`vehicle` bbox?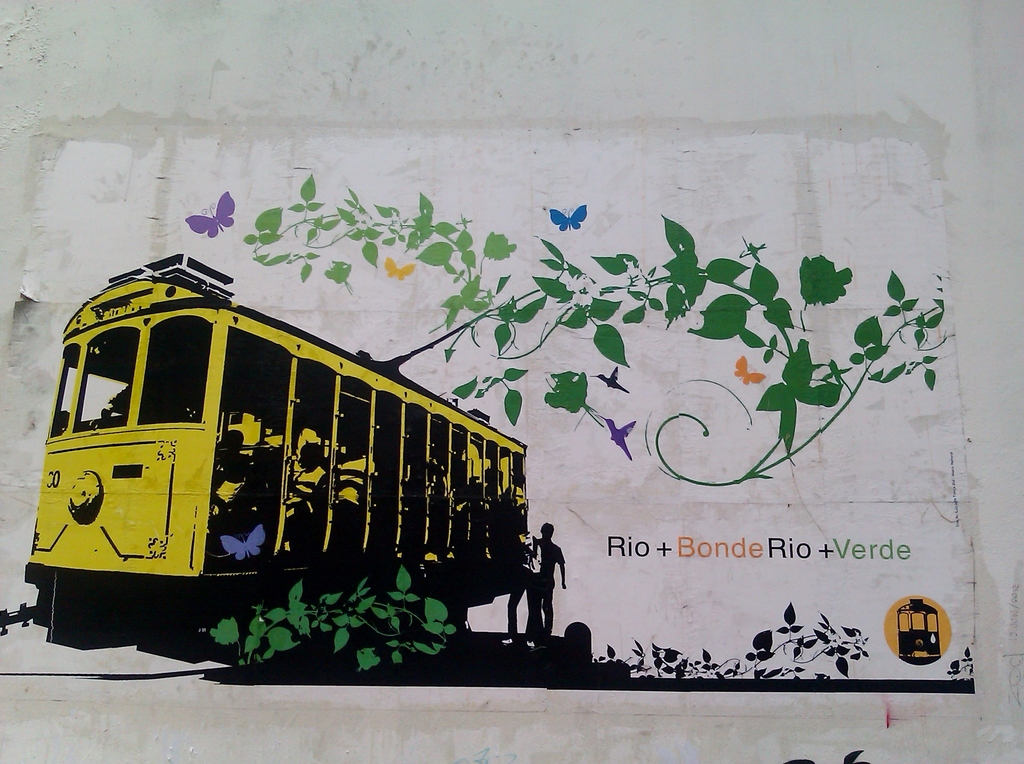
22 250 532 606
